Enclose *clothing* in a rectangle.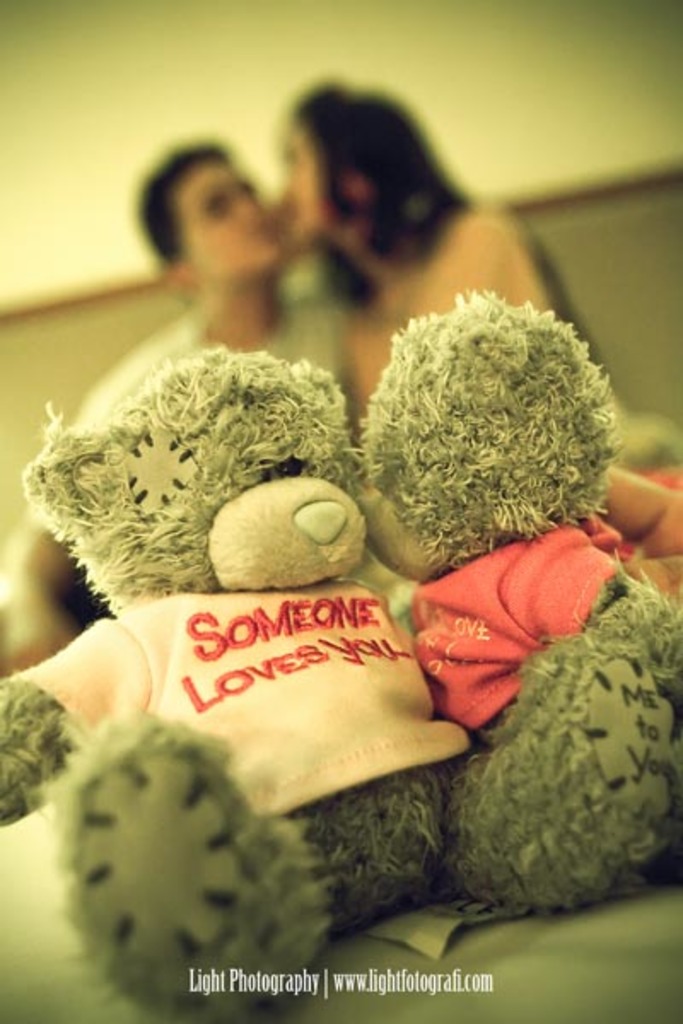
crop(389, 532, 606, 730).
